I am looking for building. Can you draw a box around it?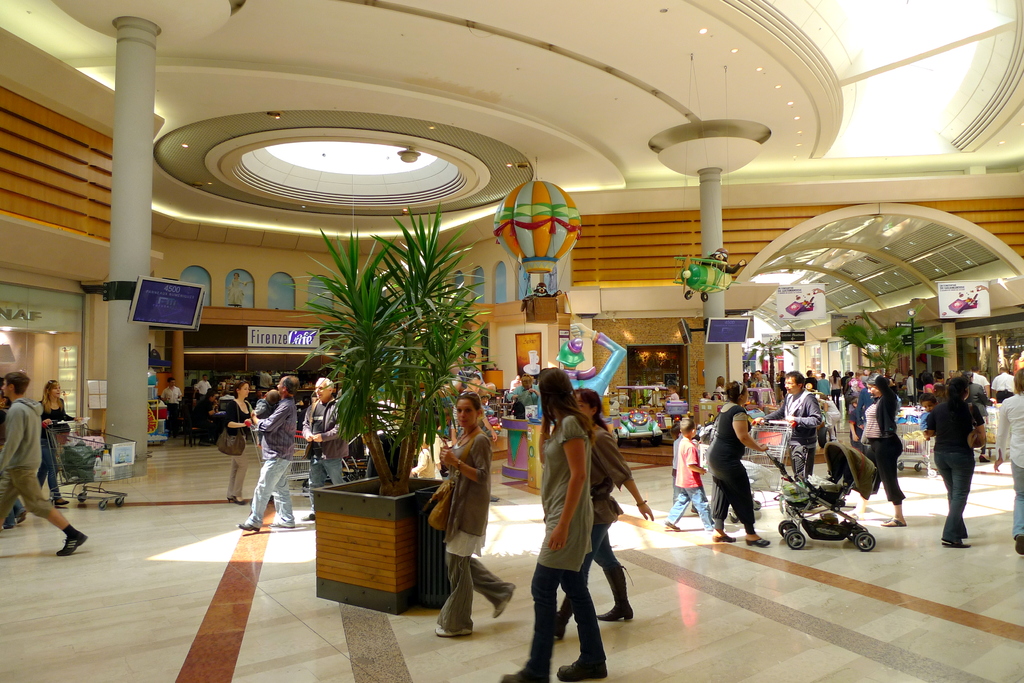
Sure, the bounding box is [left=0, top=0, right=1023, bottom=682].
